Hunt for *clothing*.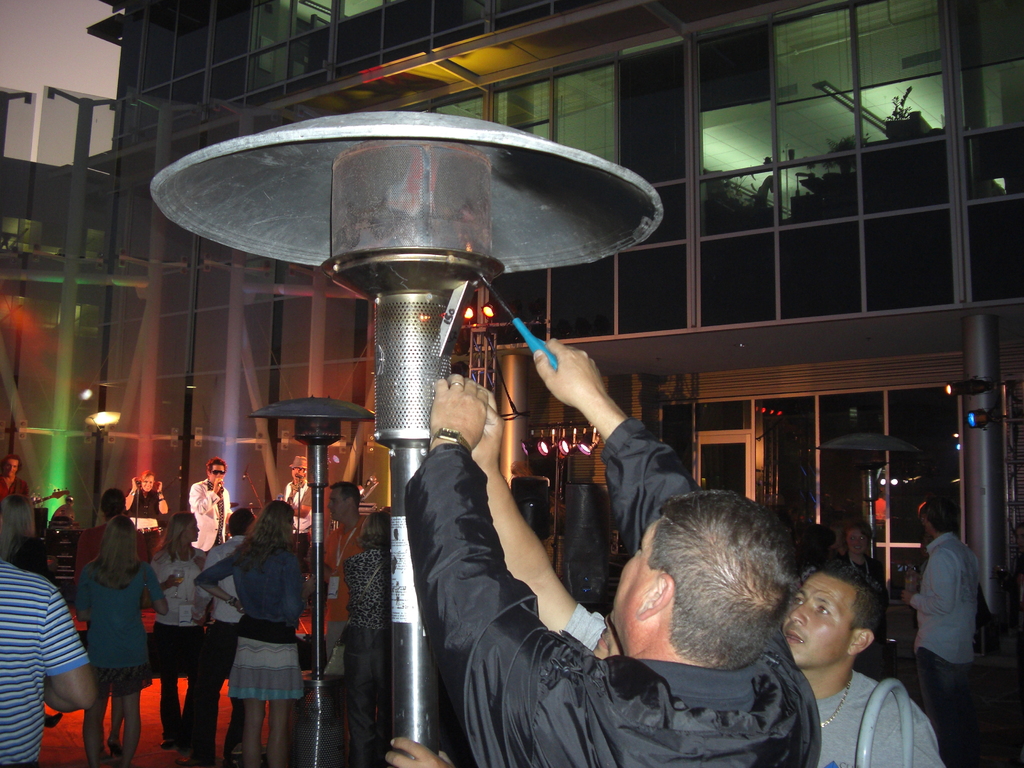
Hunted down at 0,548,88,767.
